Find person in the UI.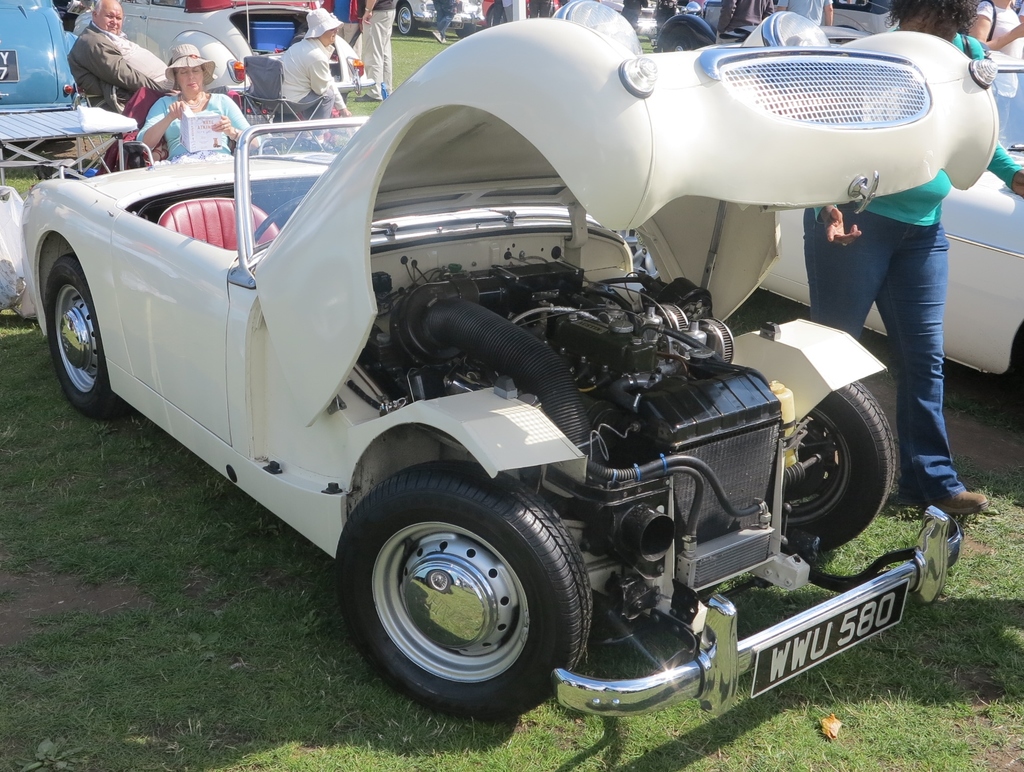
UI element at bbox(276, 3, 351, 117).
